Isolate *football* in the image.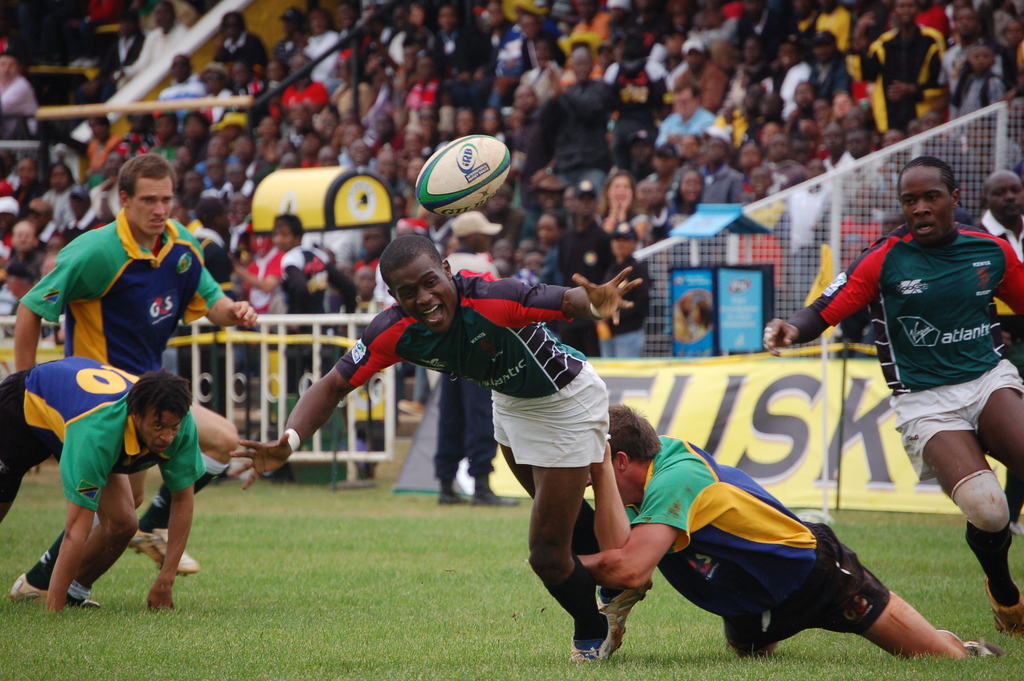
Isolated region: {"x1": 413, "y1": 129, "x2": 509, "y2": 217}.
